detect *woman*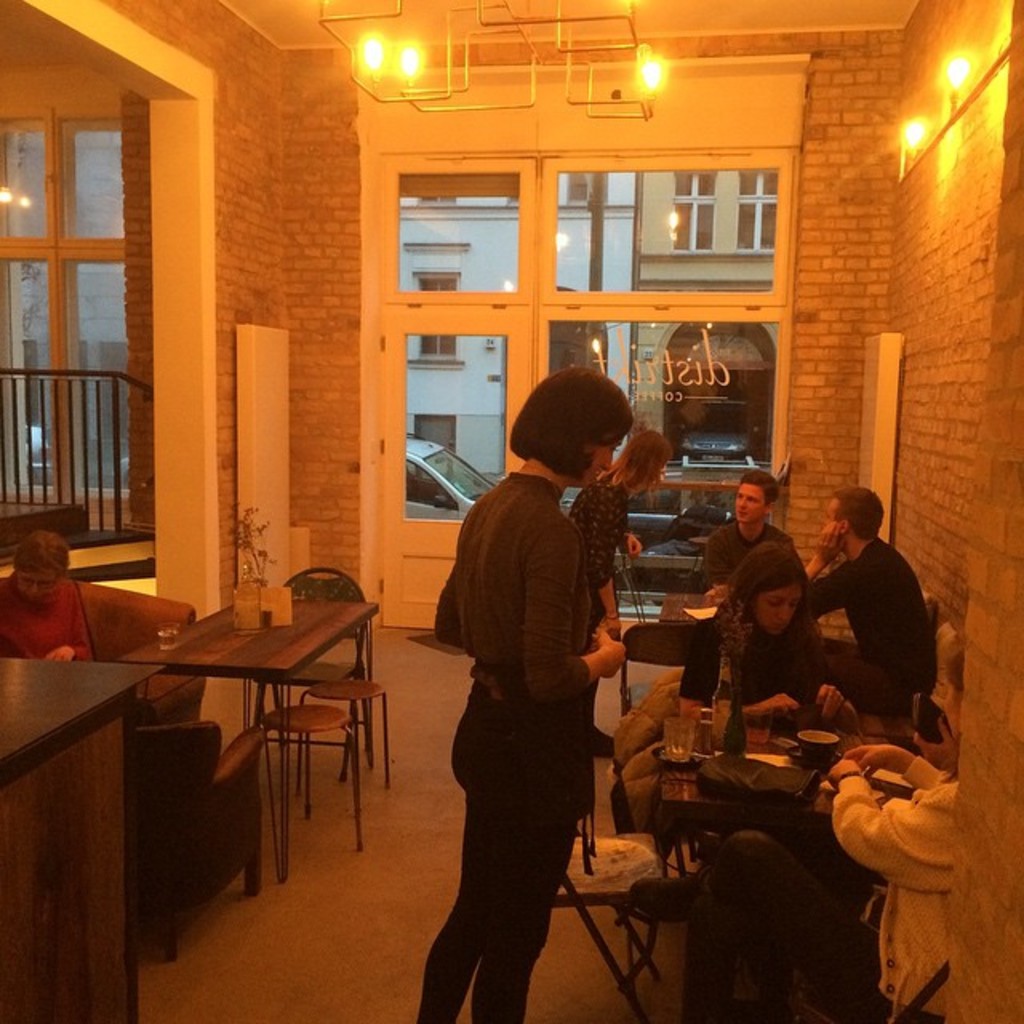
locate(0, 533, 99, 659)
